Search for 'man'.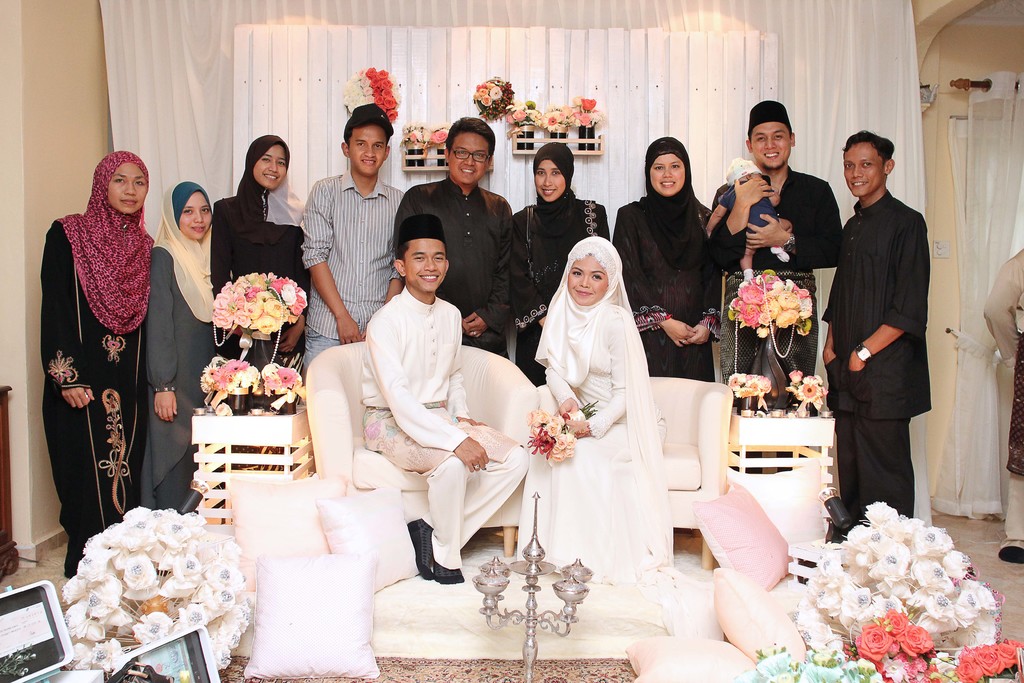
Found at <box>981,249,1023,567</box>.
